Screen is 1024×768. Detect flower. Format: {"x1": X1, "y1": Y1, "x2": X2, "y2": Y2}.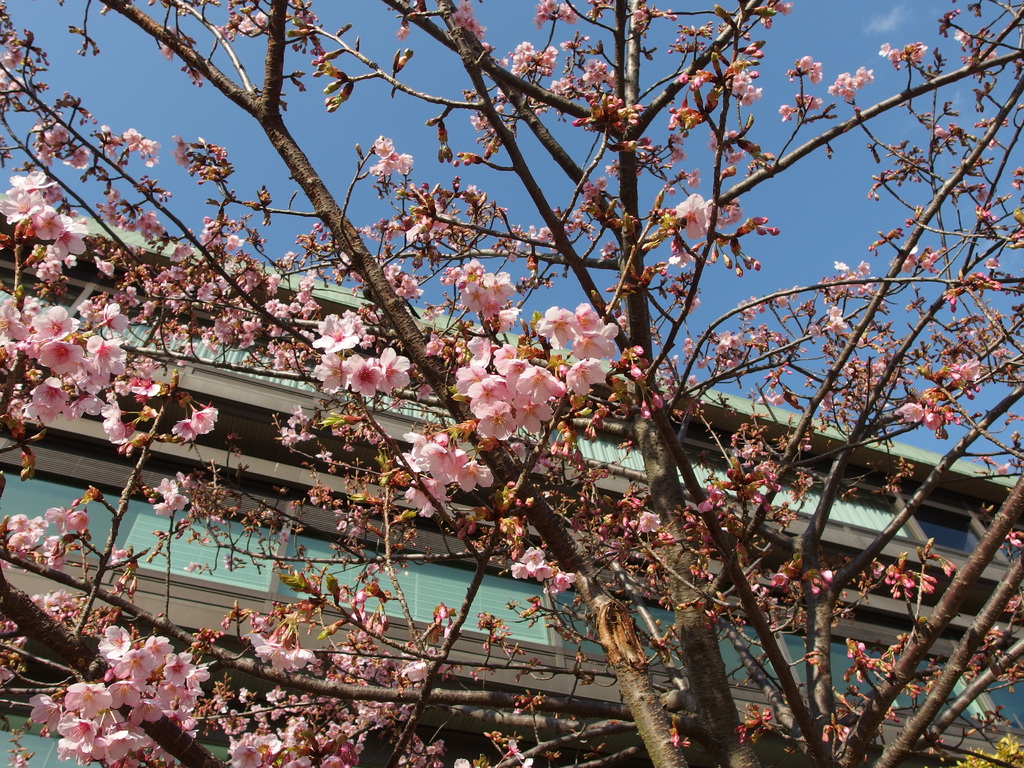
{"x1": 772, "y1": 290, "x2": 799, "y2": 311}.
